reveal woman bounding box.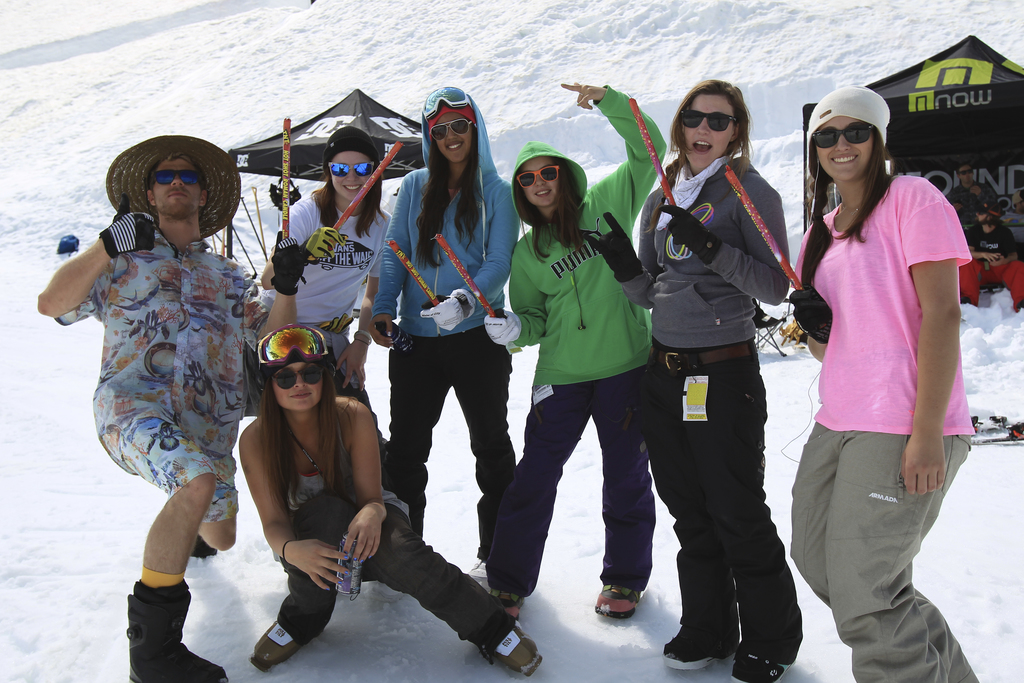
Revealed: bbox(257, 124, 390, 431).
